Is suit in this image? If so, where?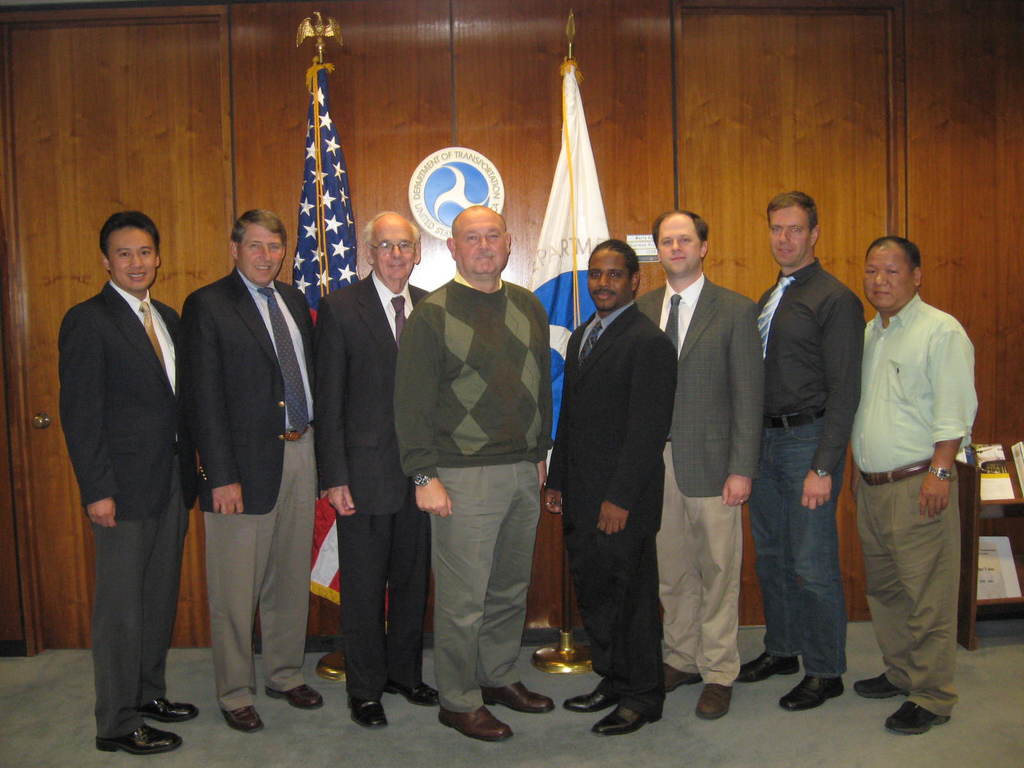
Yes, at (left=177, top=262, right=313, bottom=709).
